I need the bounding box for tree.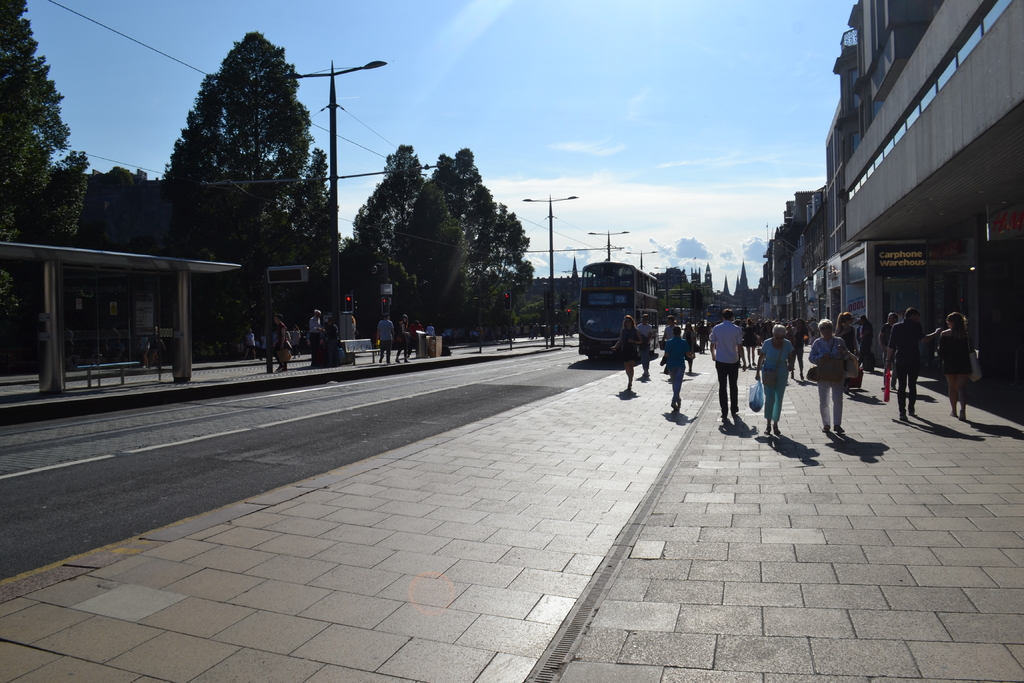
Here it is: locate(388, 176, 474, 335).
